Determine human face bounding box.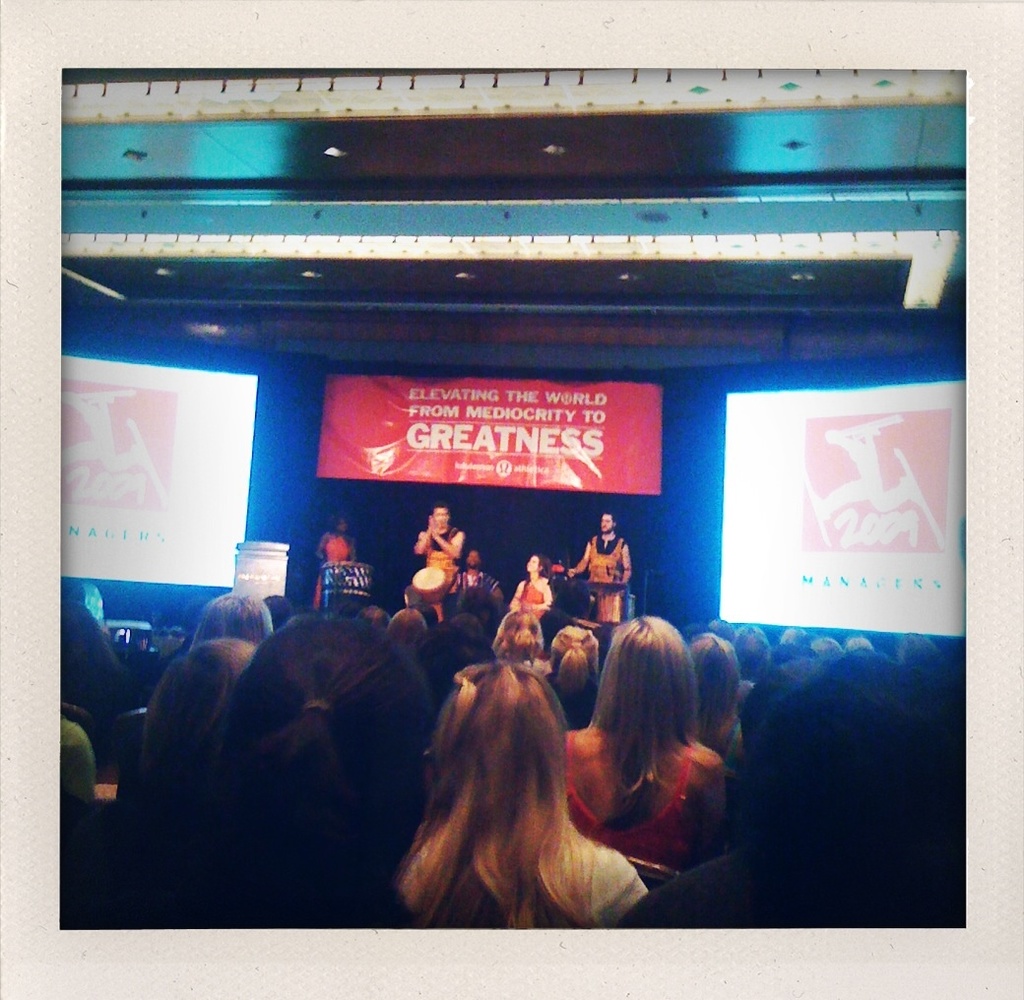
Determined: bbox=(469, 550, 478, 569).
